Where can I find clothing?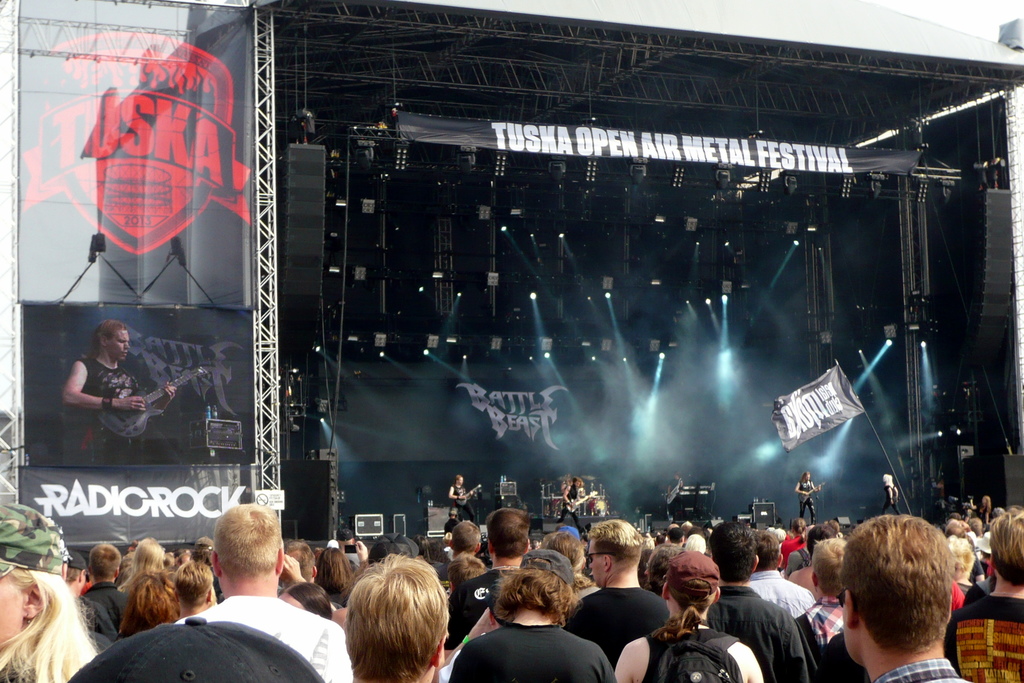
You can find it at [left=749, top=570, right=820, bottom=628].
